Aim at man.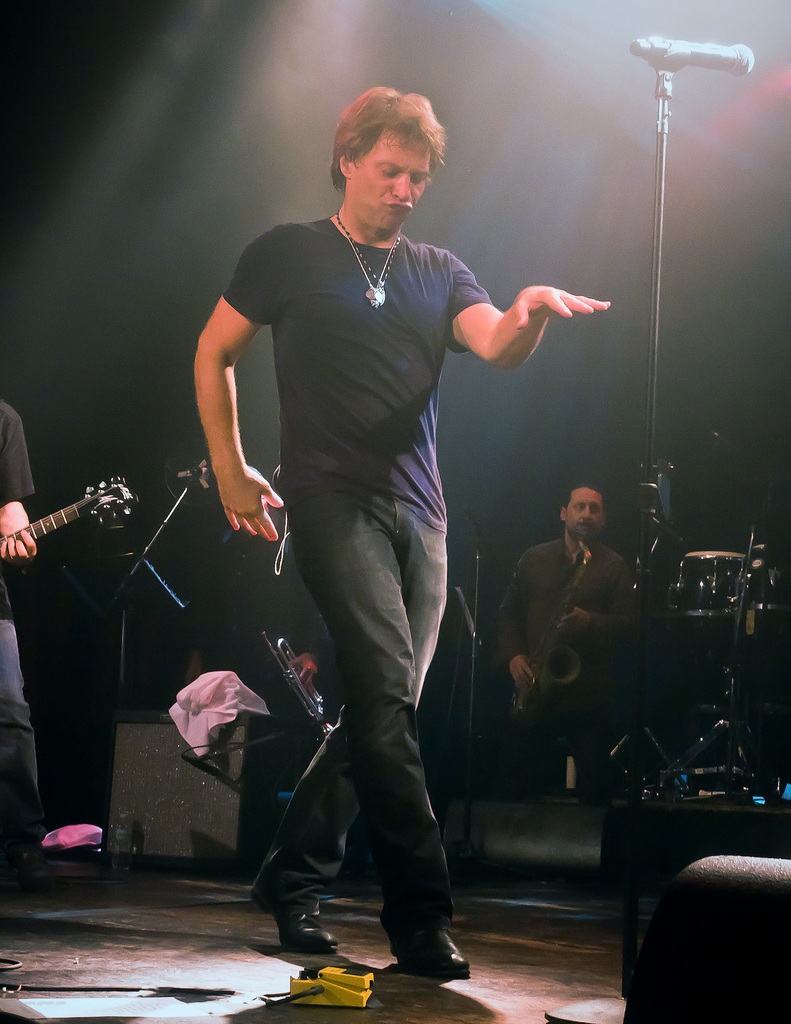
Aimed at {"left": 473, "top": 476, "right": 644, "bottom": 789}.
